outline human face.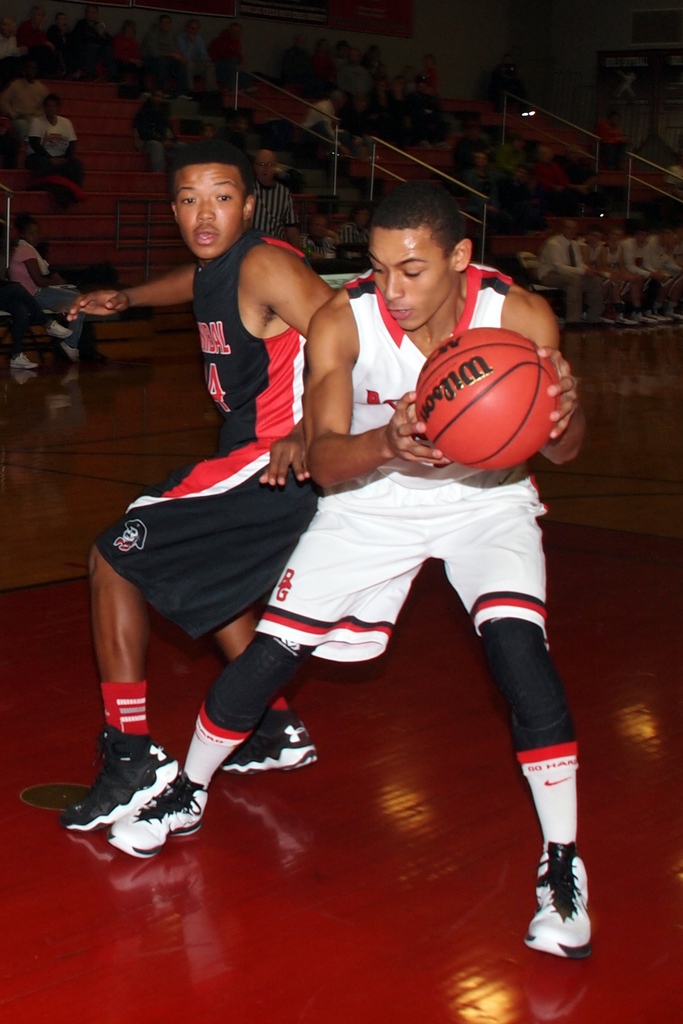
Outline: pyautogui.locateOnScreen(24, 226, 43, 249).
